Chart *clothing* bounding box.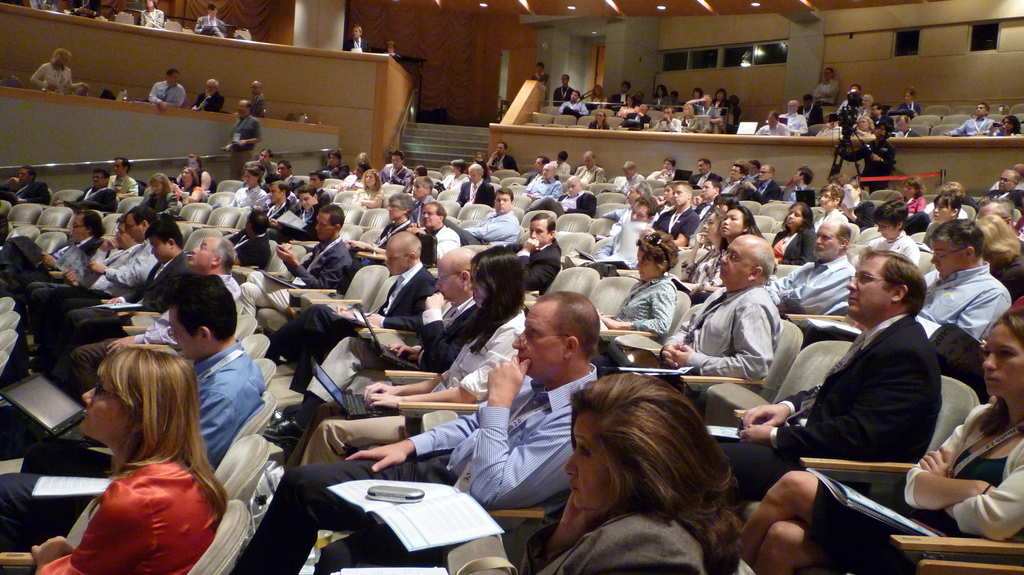
Charted: <bbox>706, 322, 940, 501</bbox>.
